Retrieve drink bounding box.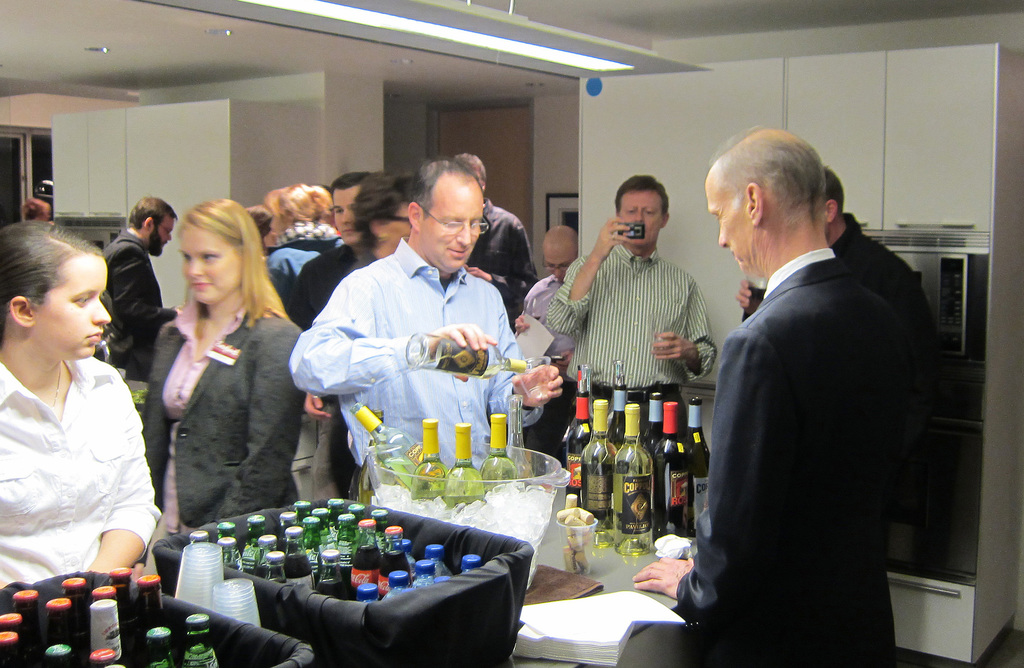
Bounding box: x1=444, y1=422, x2=487, y2=505.
